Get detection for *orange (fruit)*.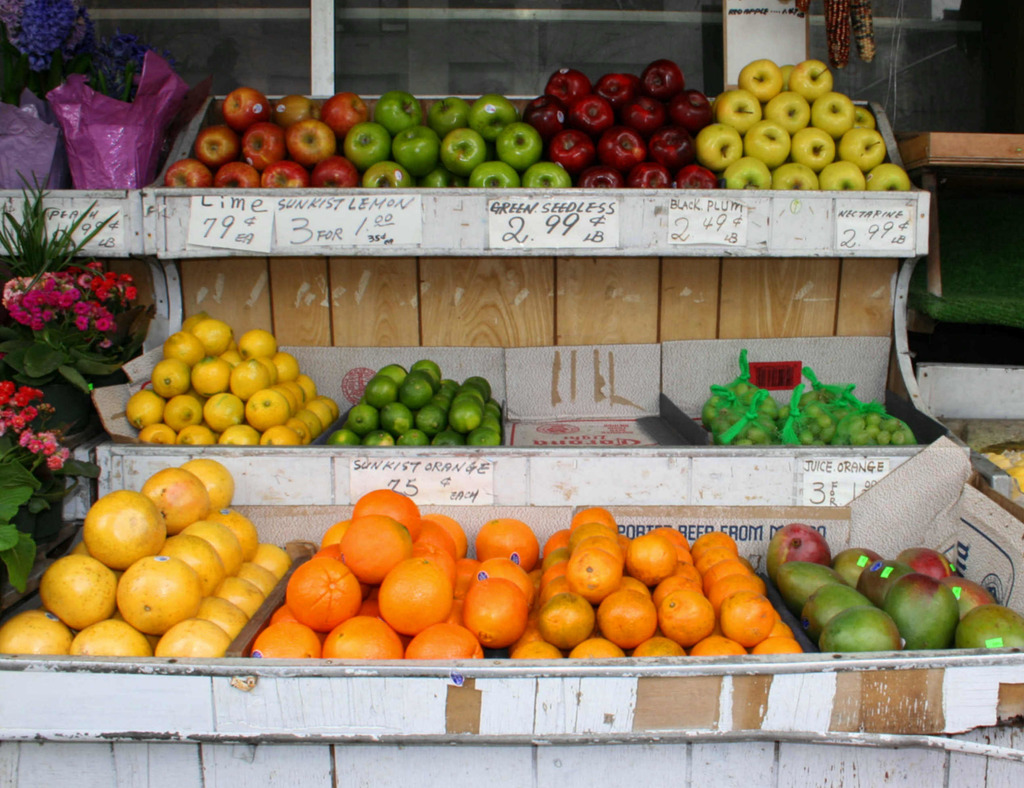
Detection: 563:631:613:660.
